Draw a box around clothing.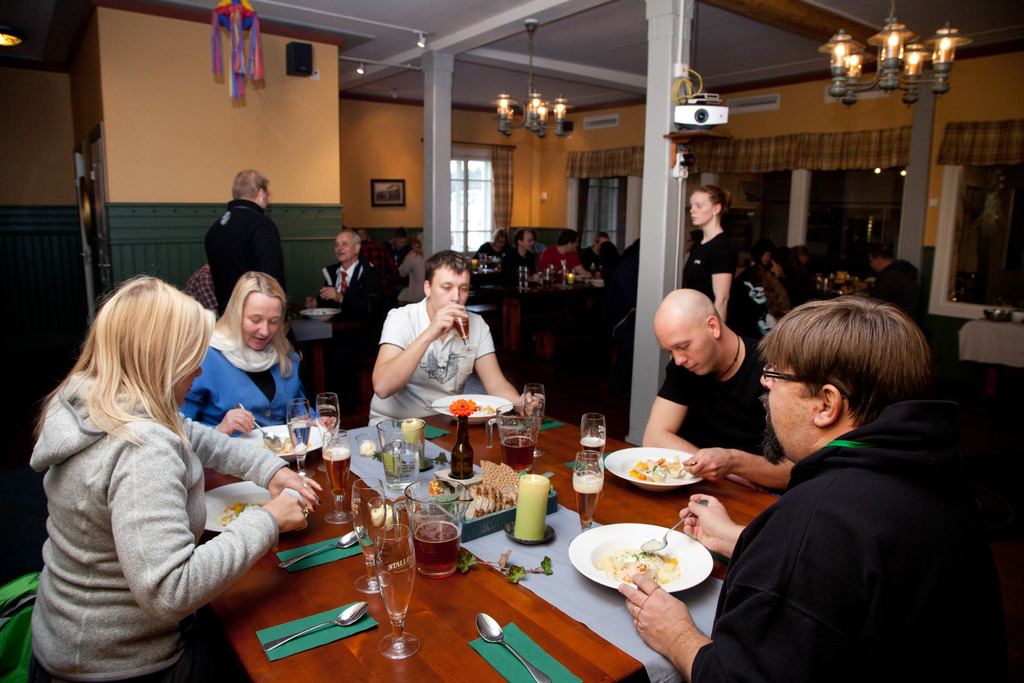
rect(879, 252, 933, 325).
